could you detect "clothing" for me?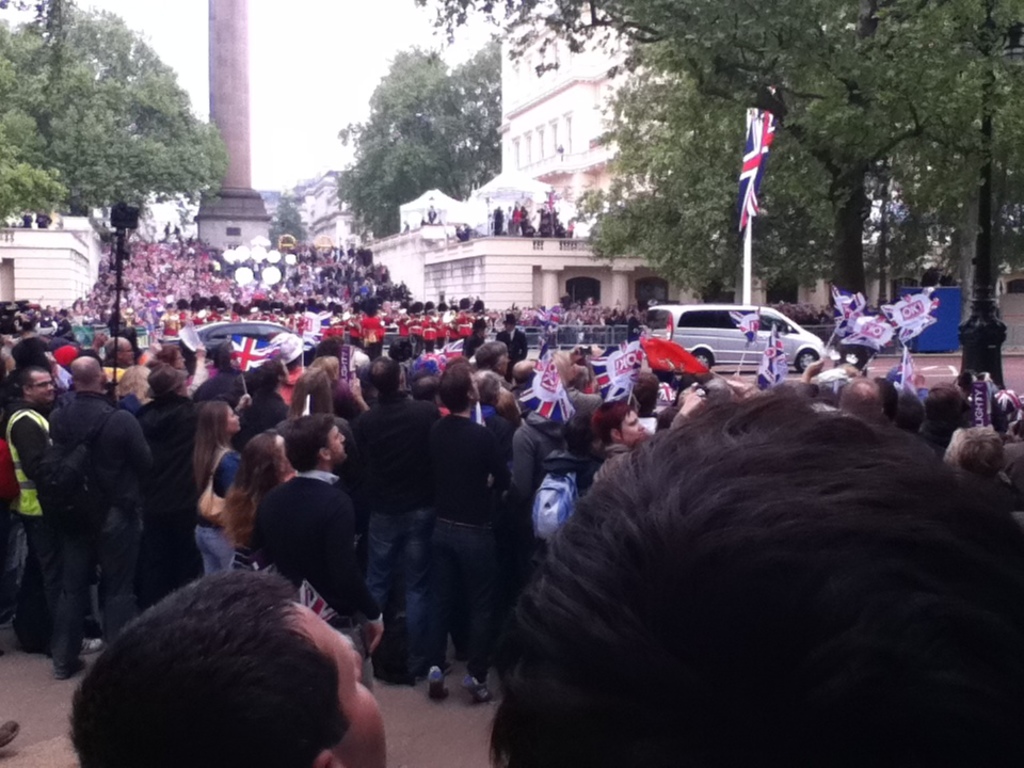
Detection result: <region>352, 383, 444, 677</region>.
